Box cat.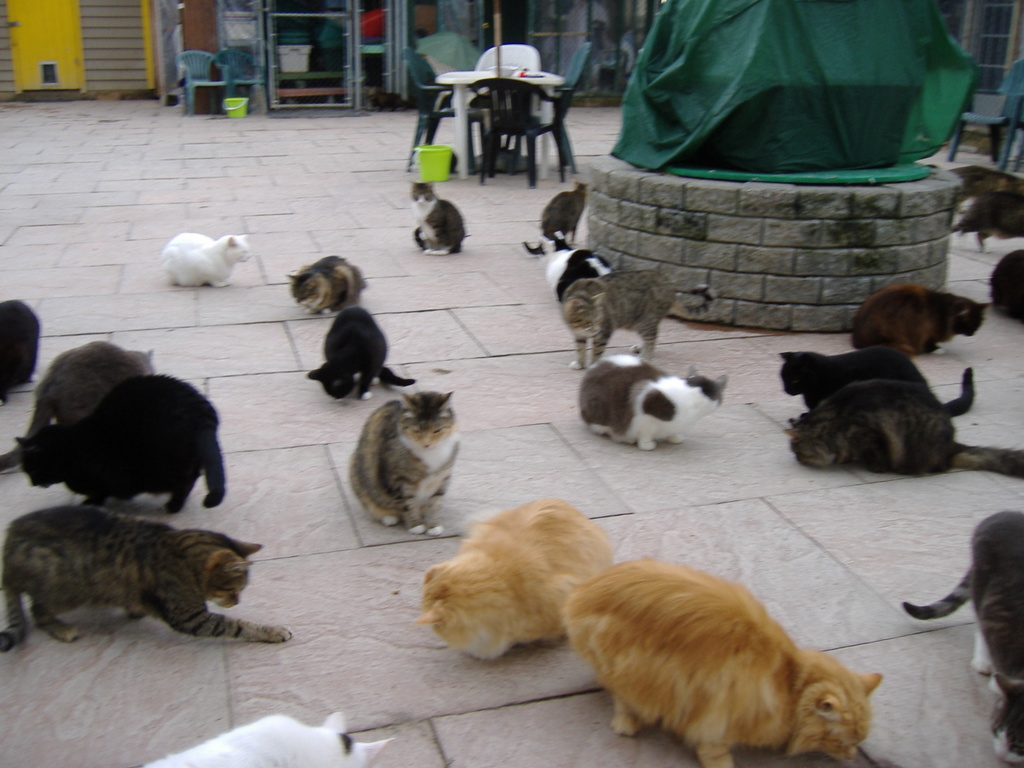
[549,248,614,301].
